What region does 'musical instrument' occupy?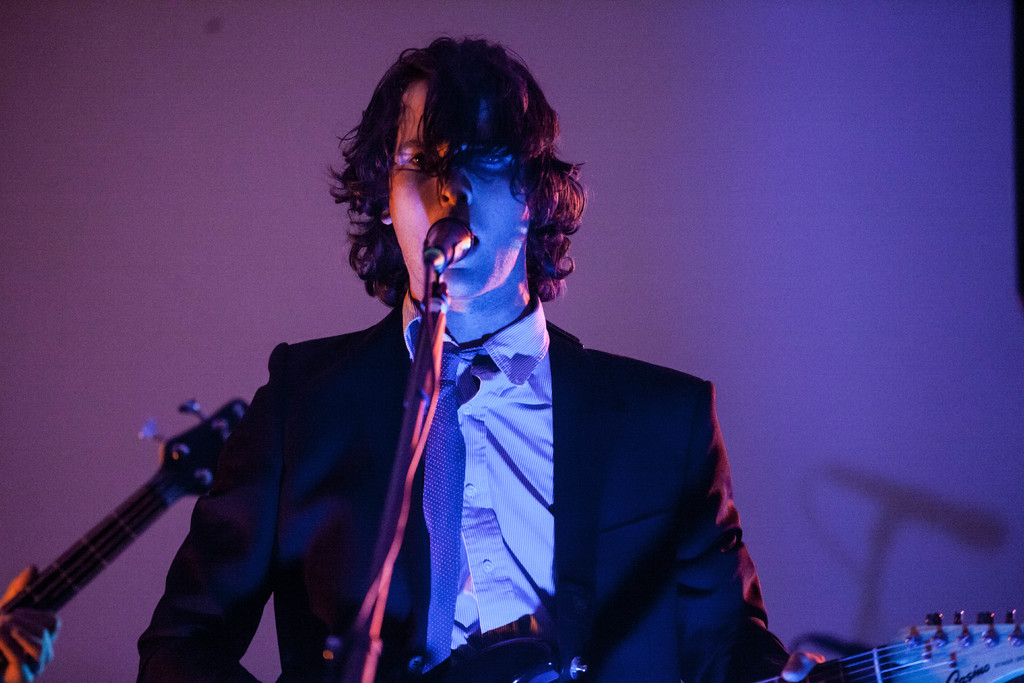
BBox(434, 607, 1020, 682).
